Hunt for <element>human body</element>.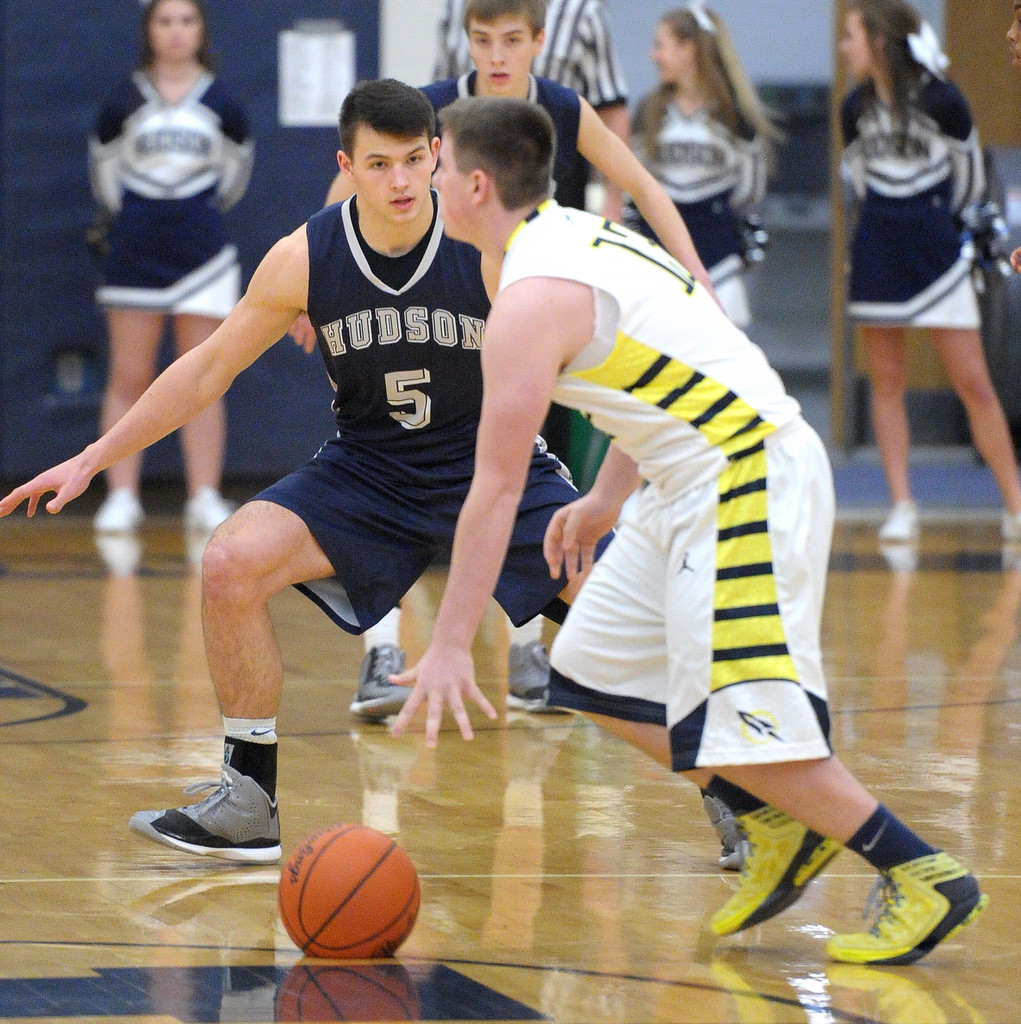
Hunted down at Rect(591, 80, 773, 321).
